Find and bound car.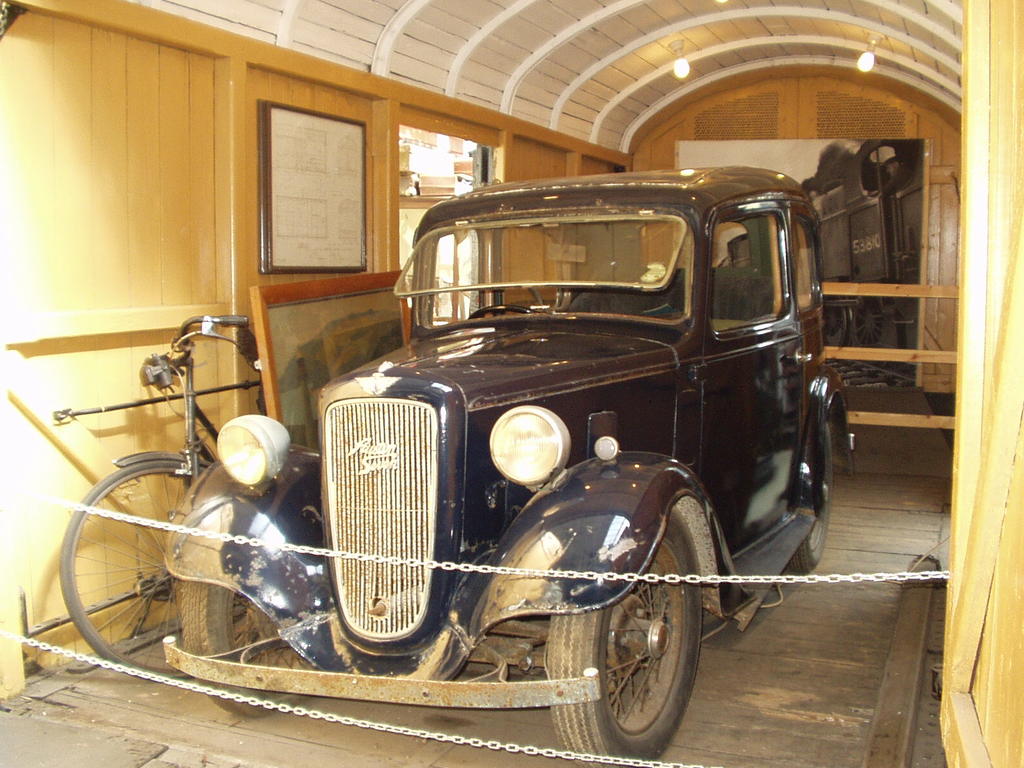
Bound: {"x1": 161, "y1": 162, "x2": 854, "y2": 767}.
